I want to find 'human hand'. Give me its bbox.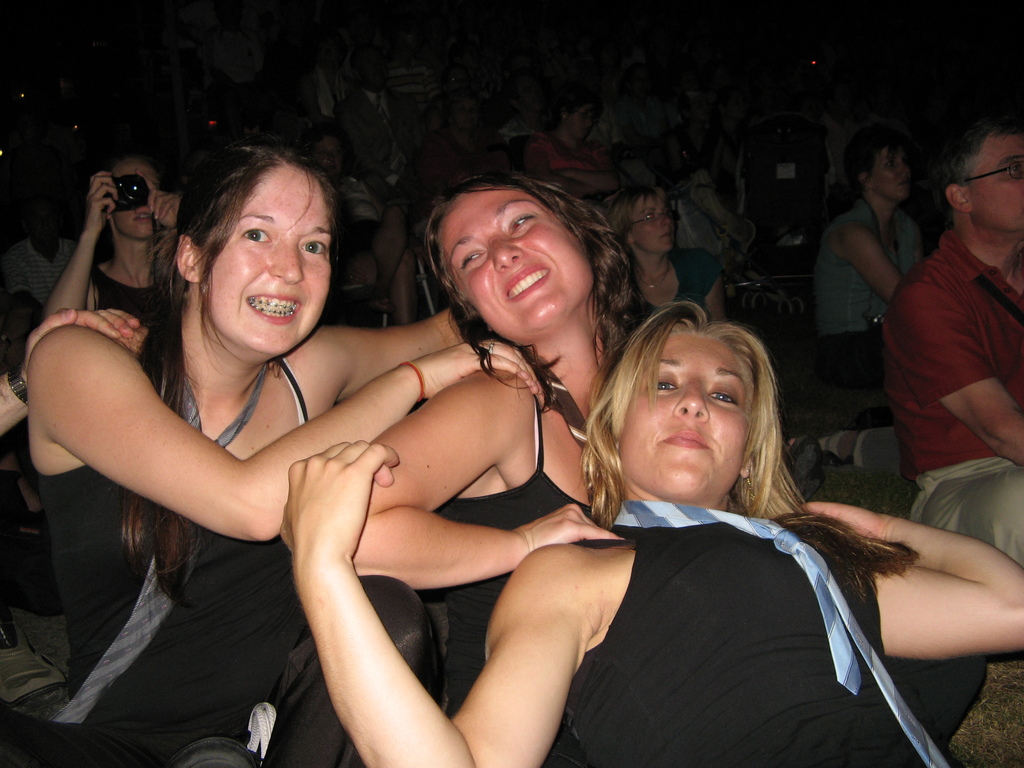
20, 307, 142, 380.
